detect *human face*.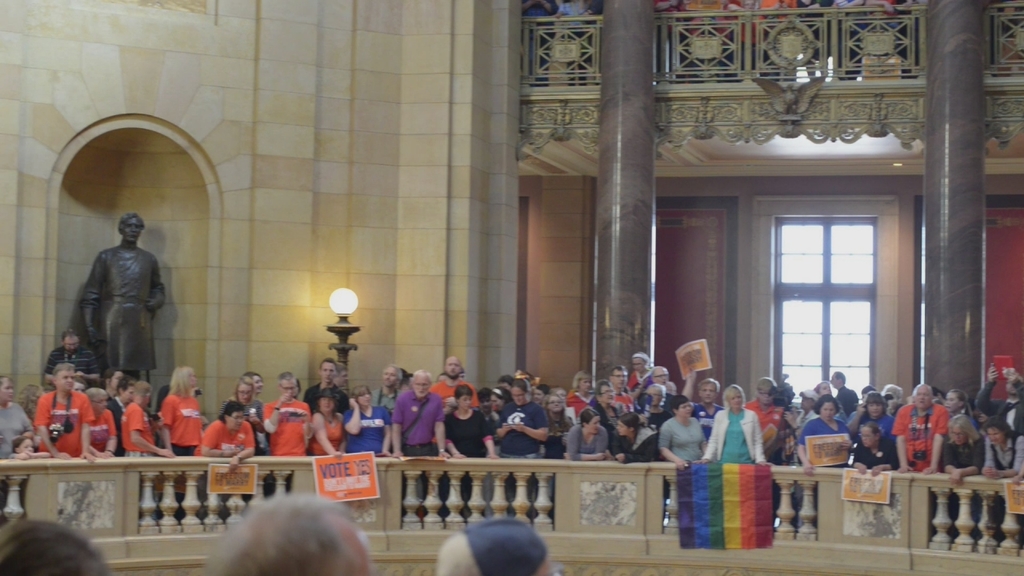
Detected at 62:333:78:351.
